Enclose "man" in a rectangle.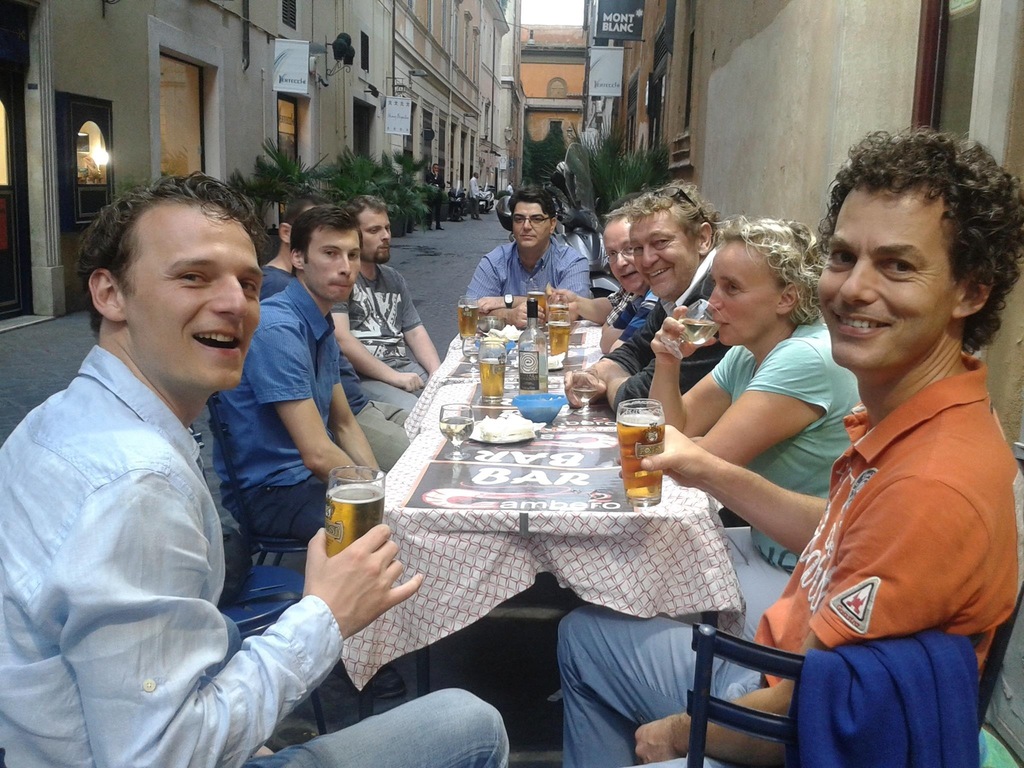
detection(215, 201, 392, 545).
